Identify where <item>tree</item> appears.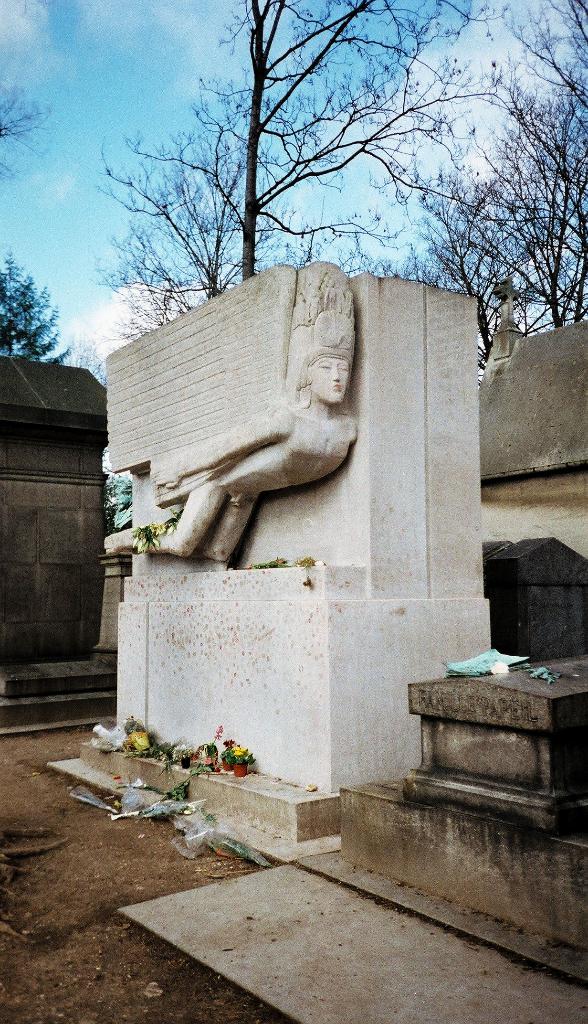
Appears at bbox(0, 83, 59, 183).
